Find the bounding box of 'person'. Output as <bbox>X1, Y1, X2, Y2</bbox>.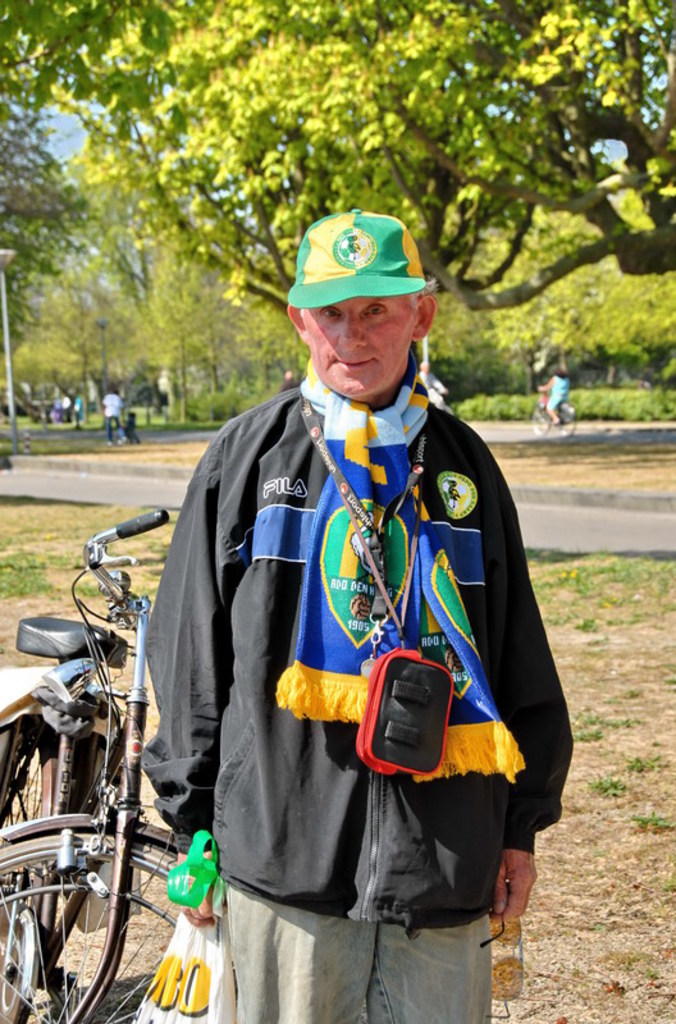
<bbox>97, 184, 606, 1020</bbox>.
